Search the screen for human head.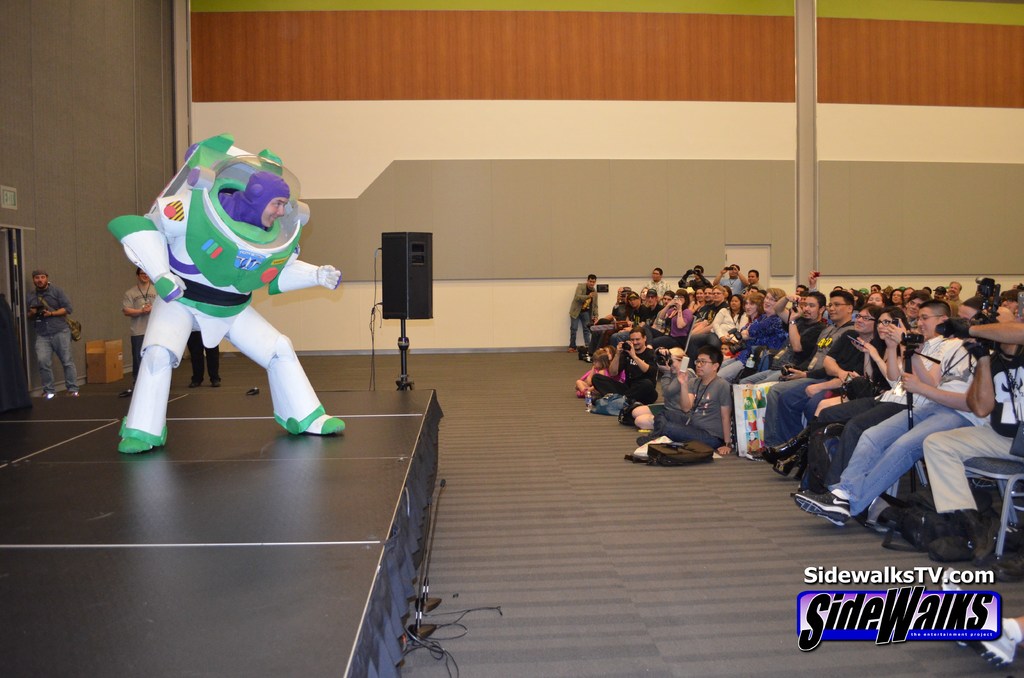
Found at <region>136, 268, 151, 284</region>.
